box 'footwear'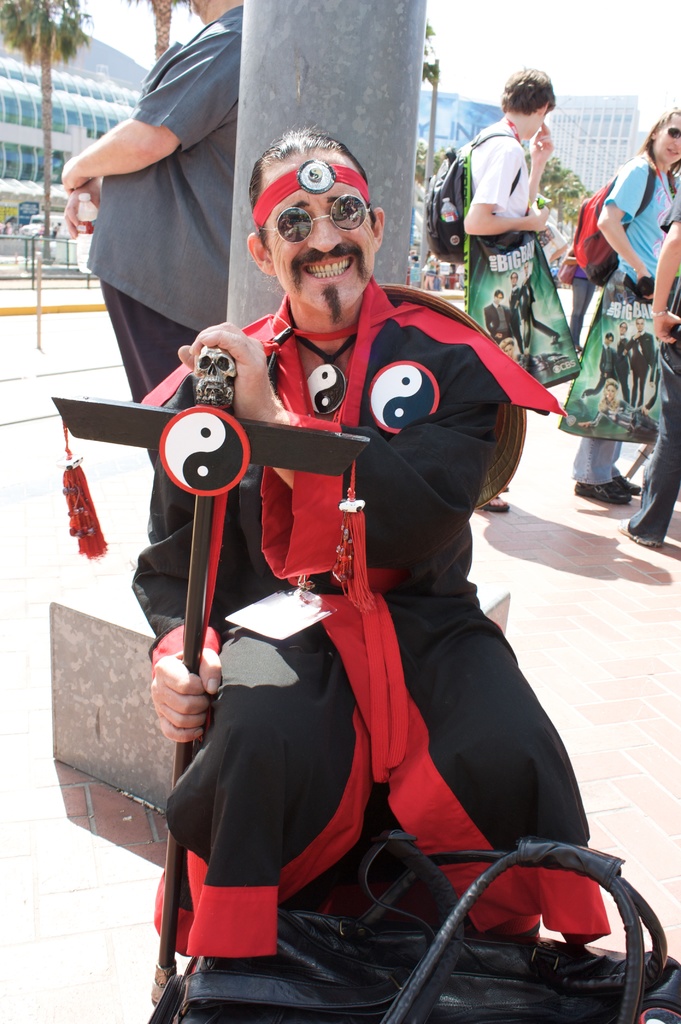
612, 521, 654, 547
